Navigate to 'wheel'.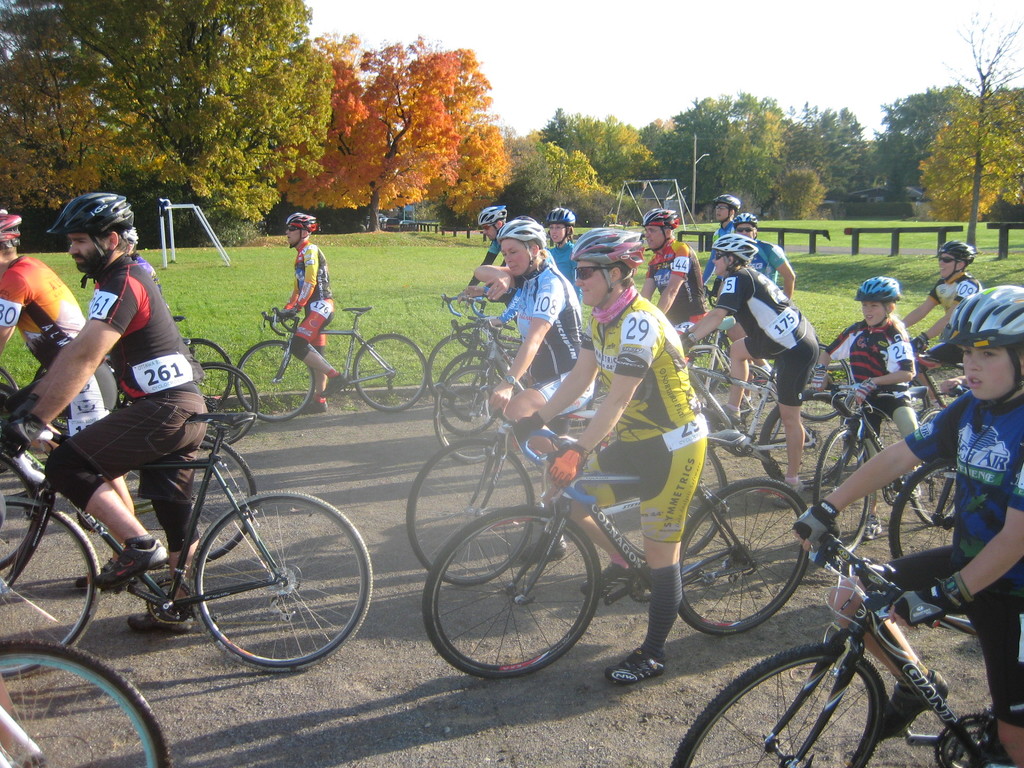
Navigation target: (0, 493, 103, 682).
